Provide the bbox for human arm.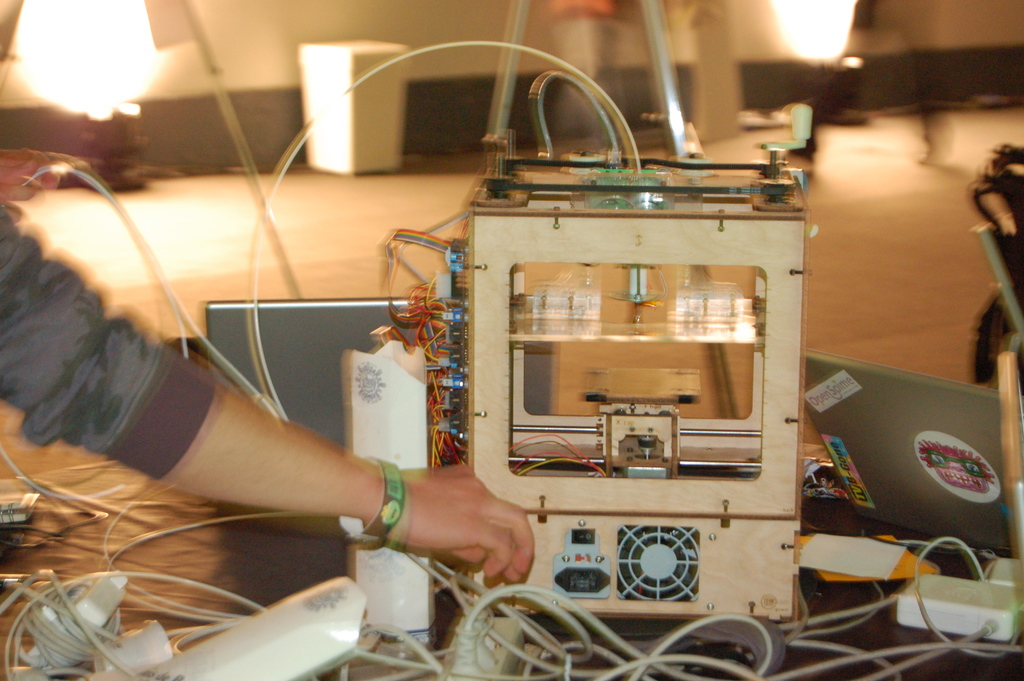
bbox=[1, 192, 534, 592].
